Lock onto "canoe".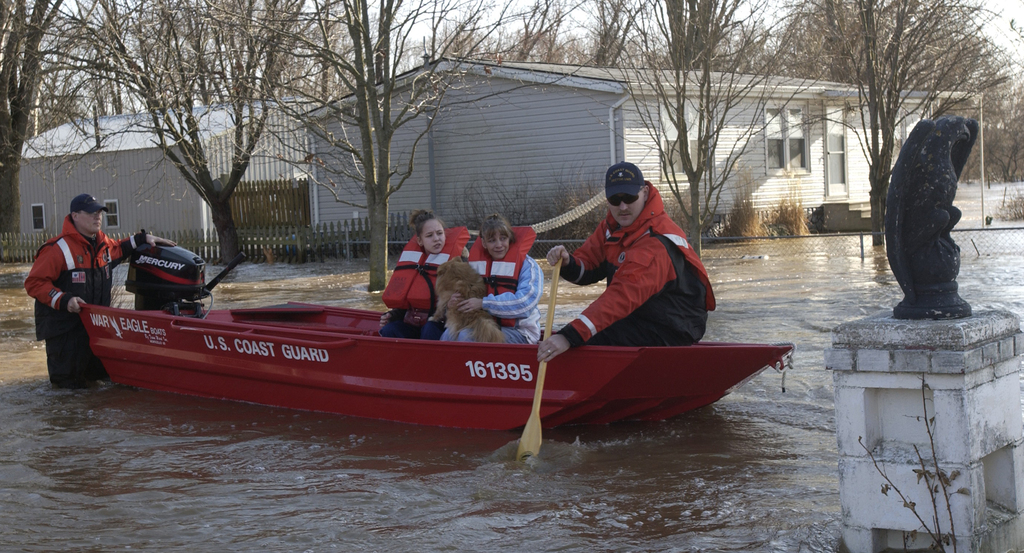
Locked: [65, 249, 759, 442].
